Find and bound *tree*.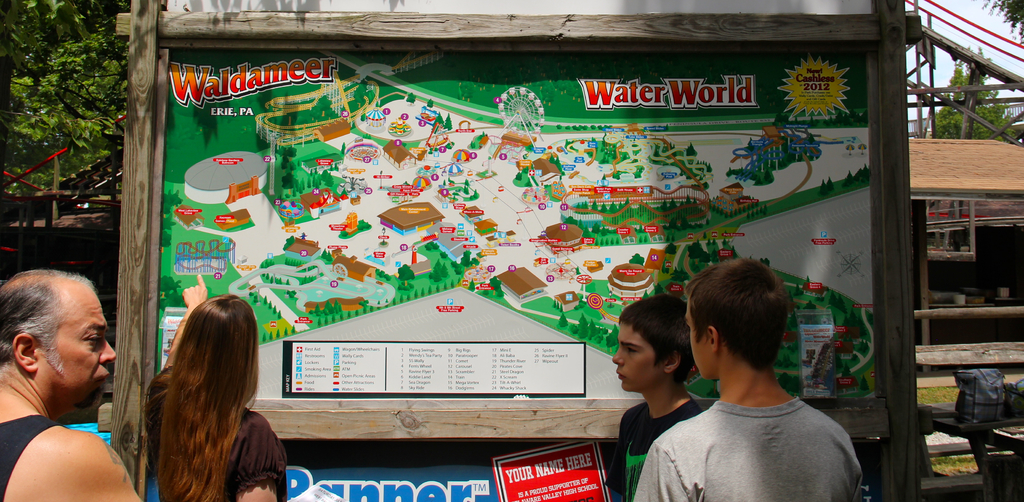
Bound: 929 43 1017 147.
